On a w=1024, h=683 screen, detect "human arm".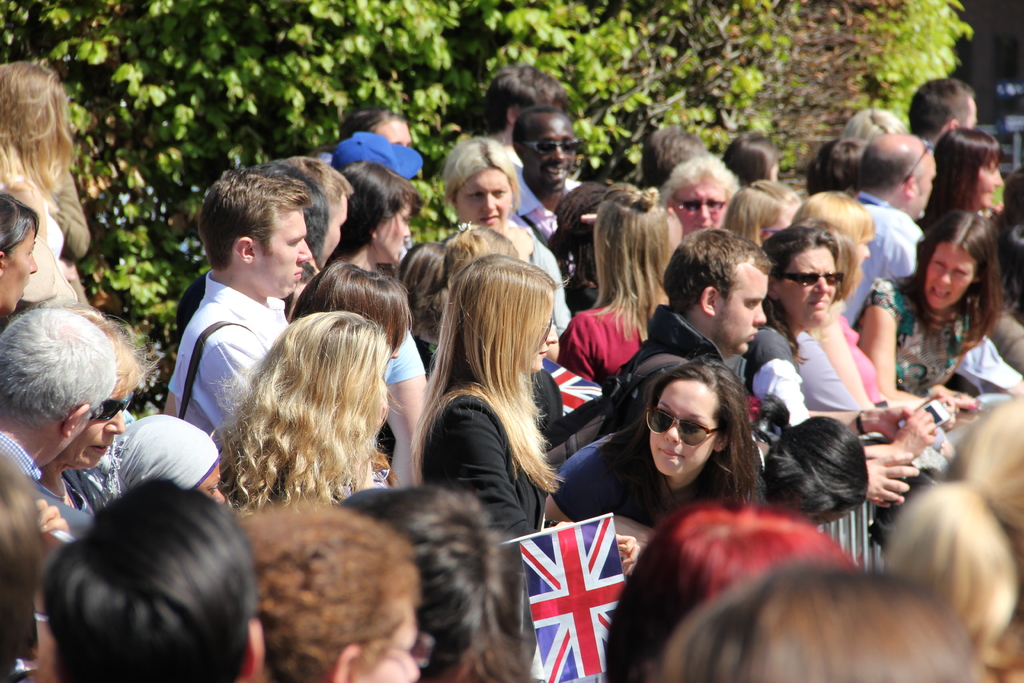
[543,446,632,525].
